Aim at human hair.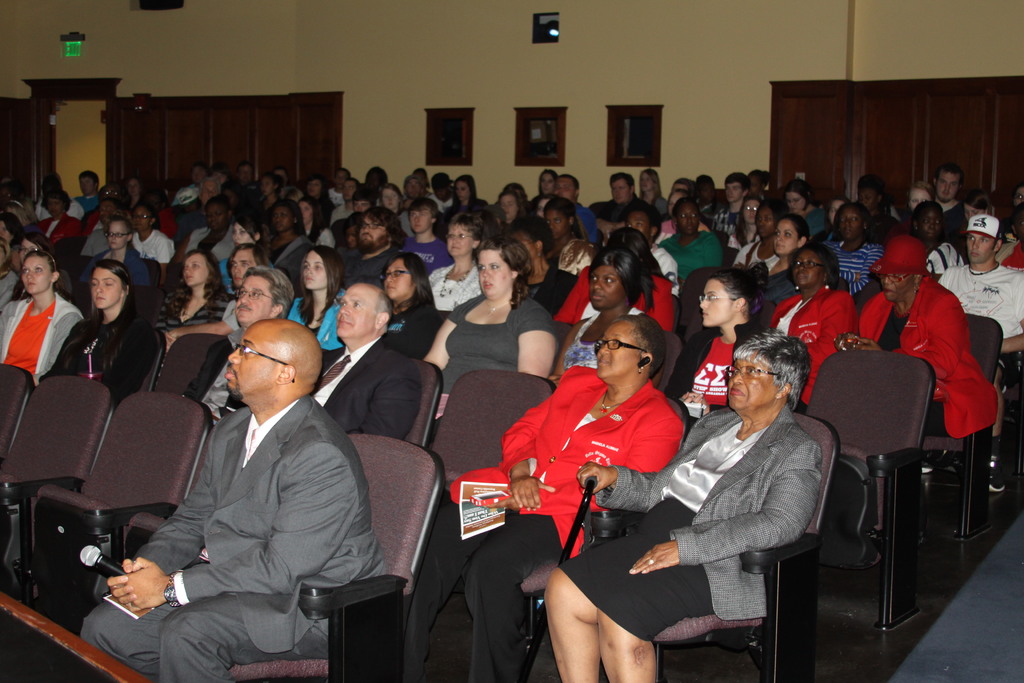
Aimed at select_region(730, 334, 811, 411).
